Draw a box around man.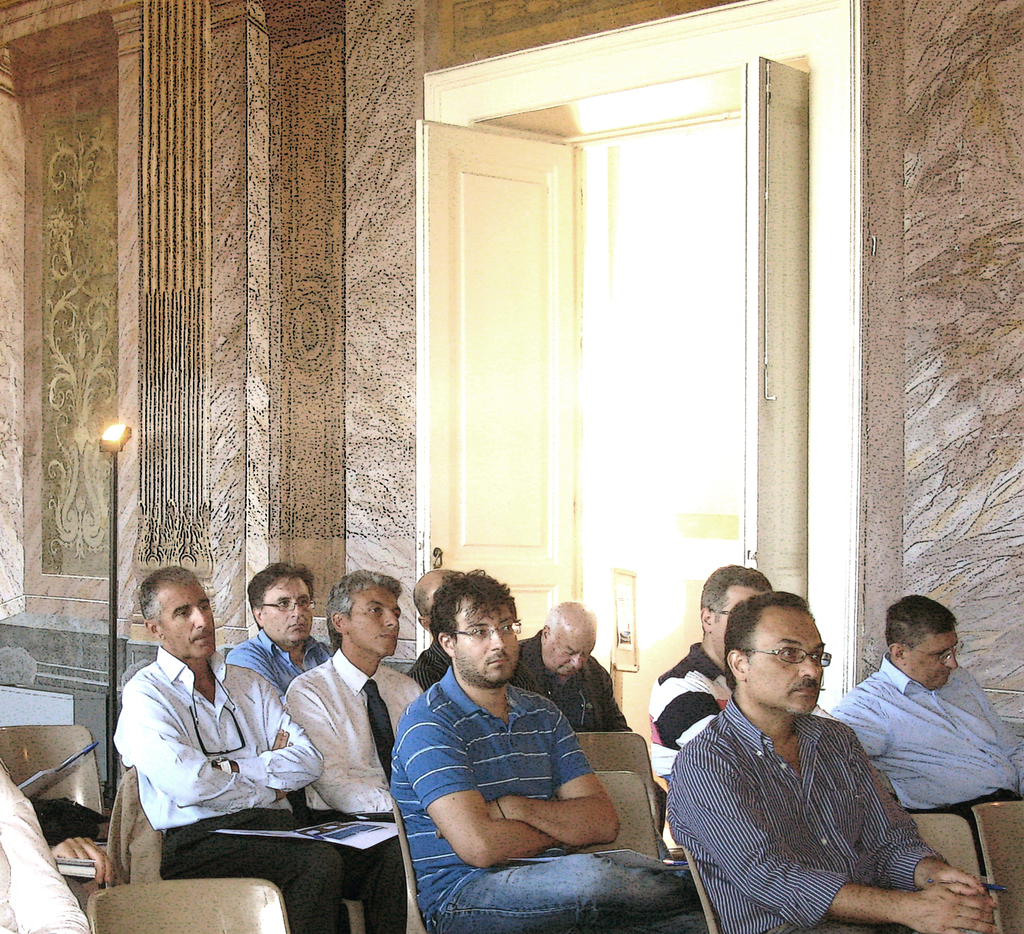
x1=111 y1=571 x2=410 y2=933.
